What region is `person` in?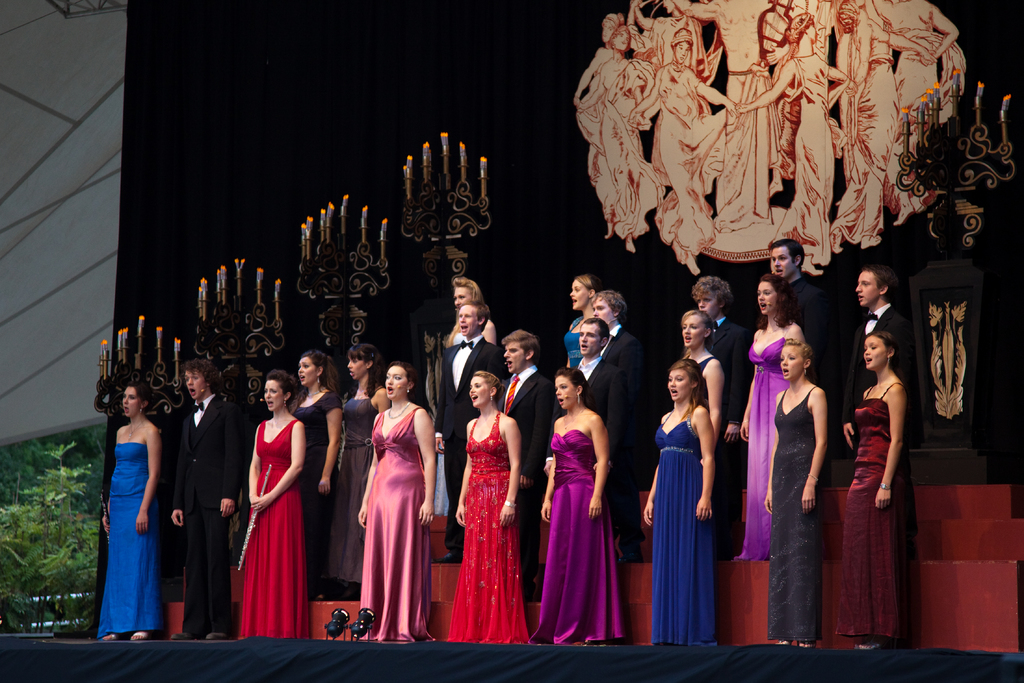
rect(638, 360, 724, 645).
